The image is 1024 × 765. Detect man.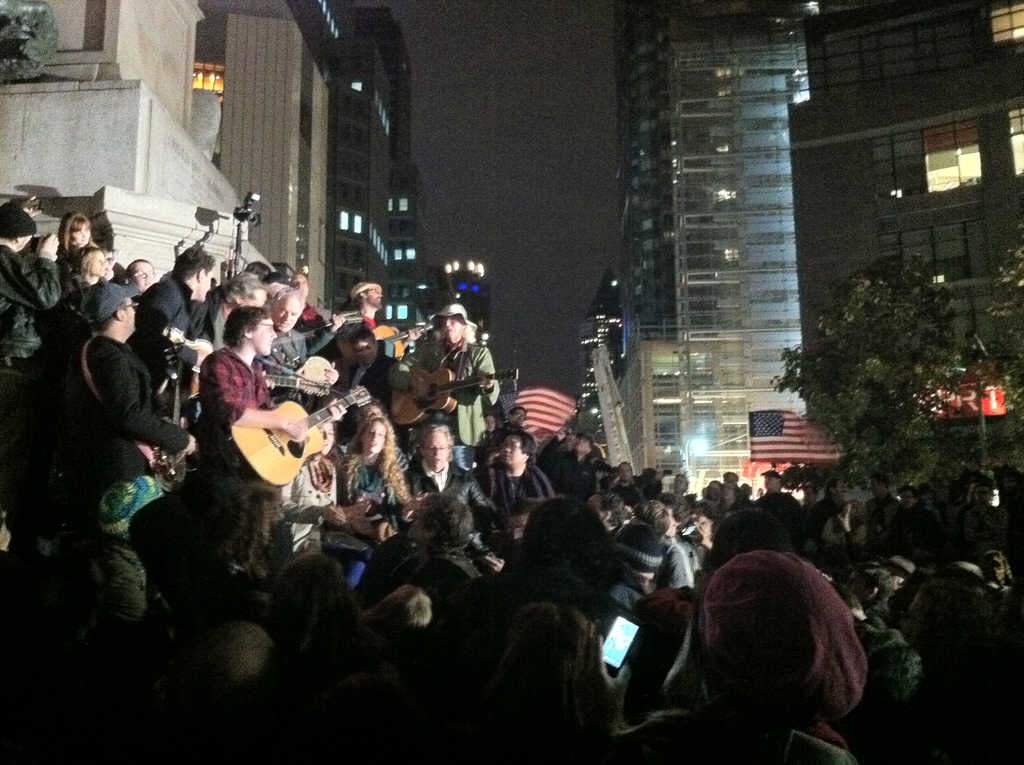
Detection: box=[51, 285, 168, 529].
